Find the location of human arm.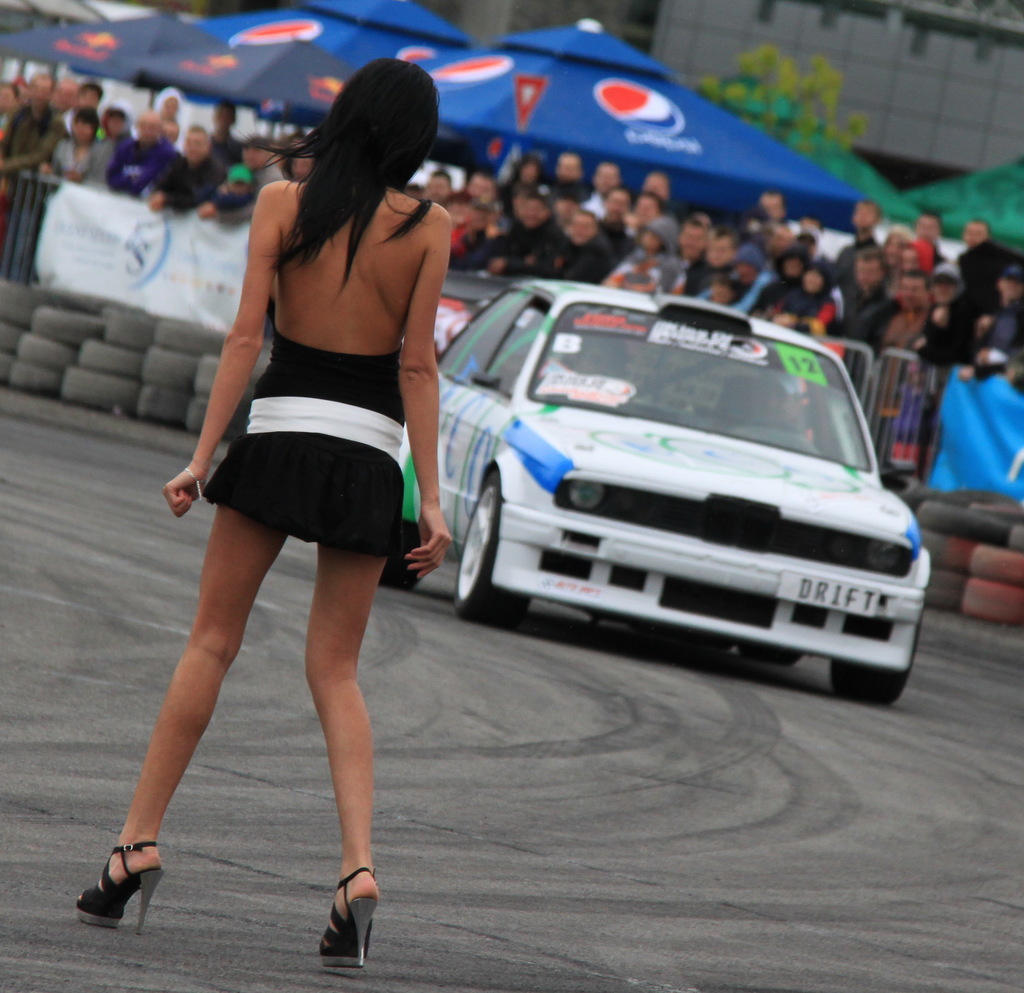
Location: <region>717, 271, 768, 318</region>.
